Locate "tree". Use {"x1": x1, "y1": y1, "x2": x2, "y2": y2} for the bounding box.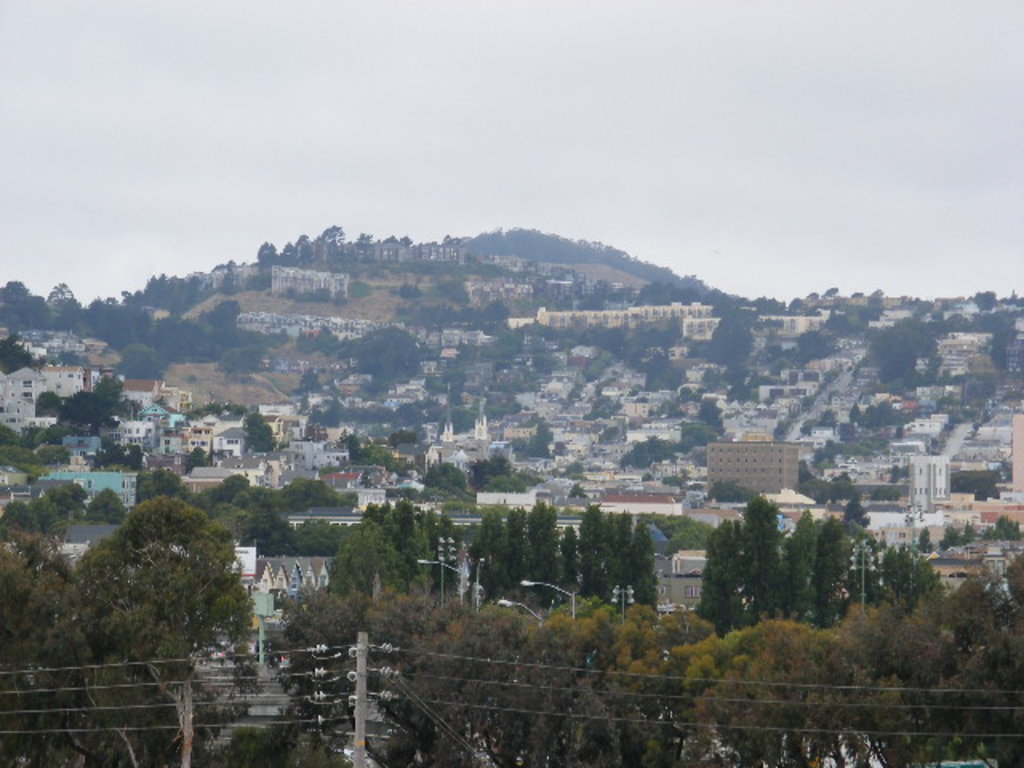
{"x1": 0, "y1": 328, "x2": 30, "y2": 381}.
